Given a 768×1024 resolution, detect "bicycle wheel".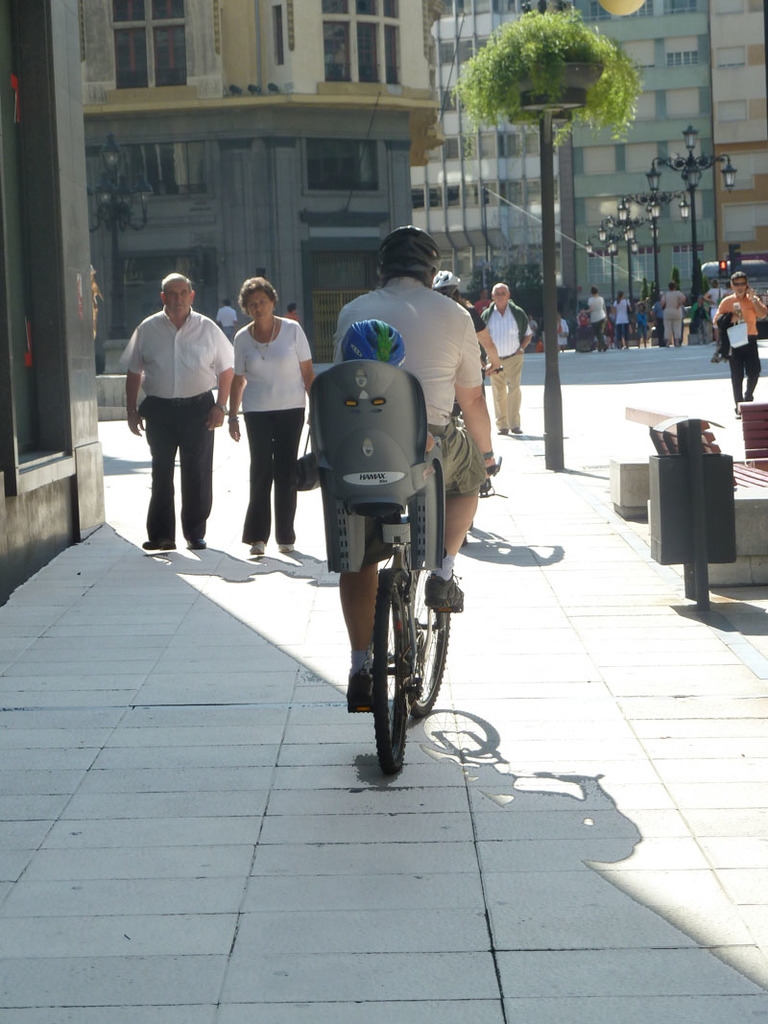
box(372, 580, 411, 778).
